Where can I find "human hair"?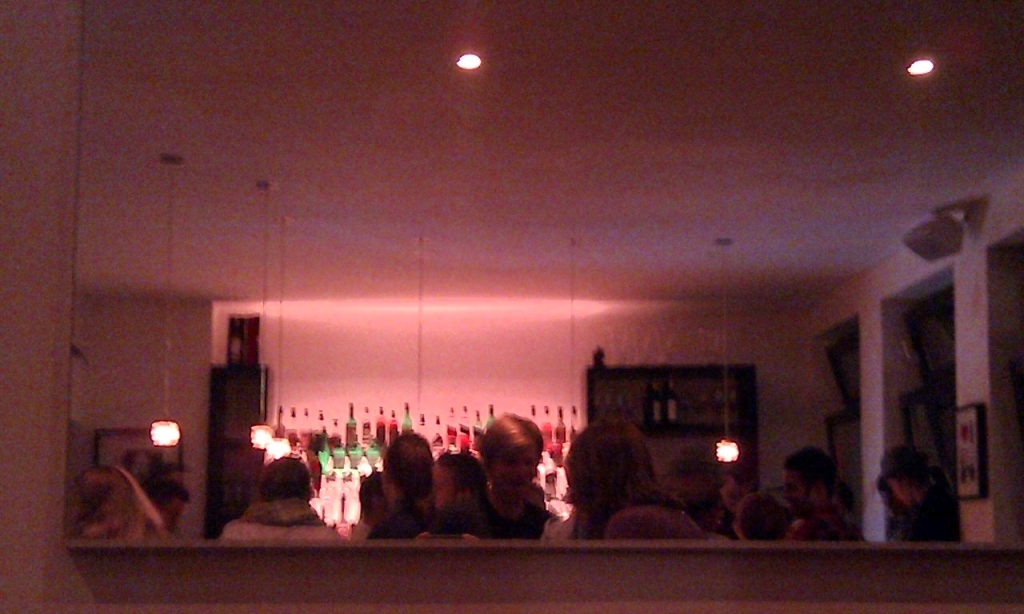
You can find it at left=381, top=424, right=437, bottom=499.
